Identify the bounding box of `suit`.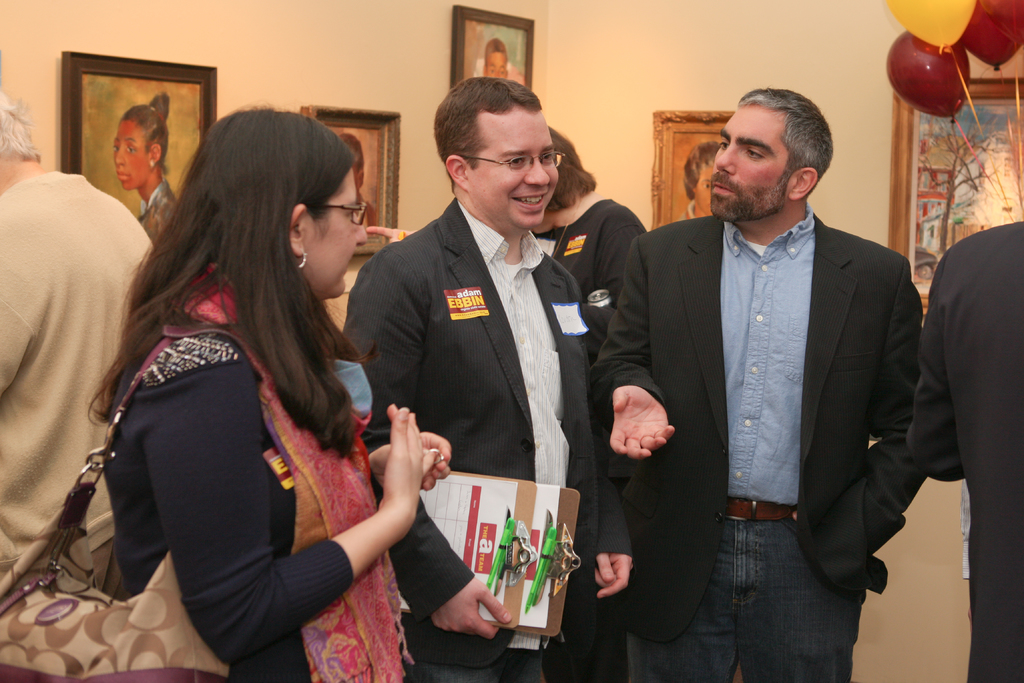
l=902, t=219, r=1023, b=682.
